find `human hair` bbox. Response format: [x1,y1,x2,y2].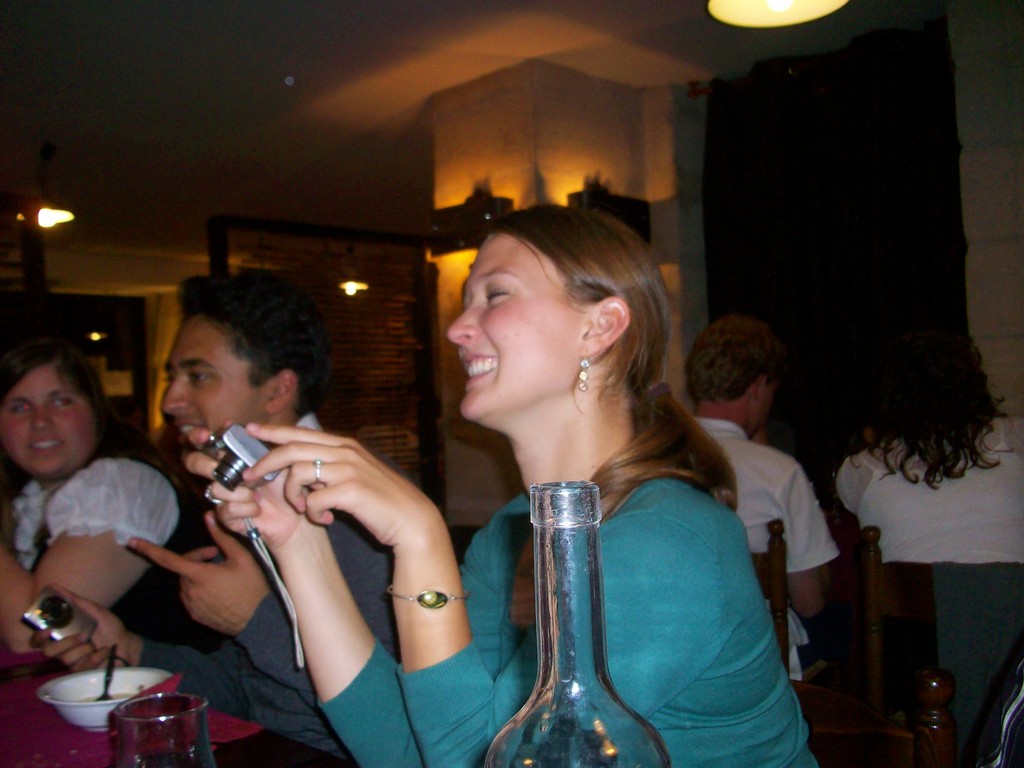
[486,204,739,524].
